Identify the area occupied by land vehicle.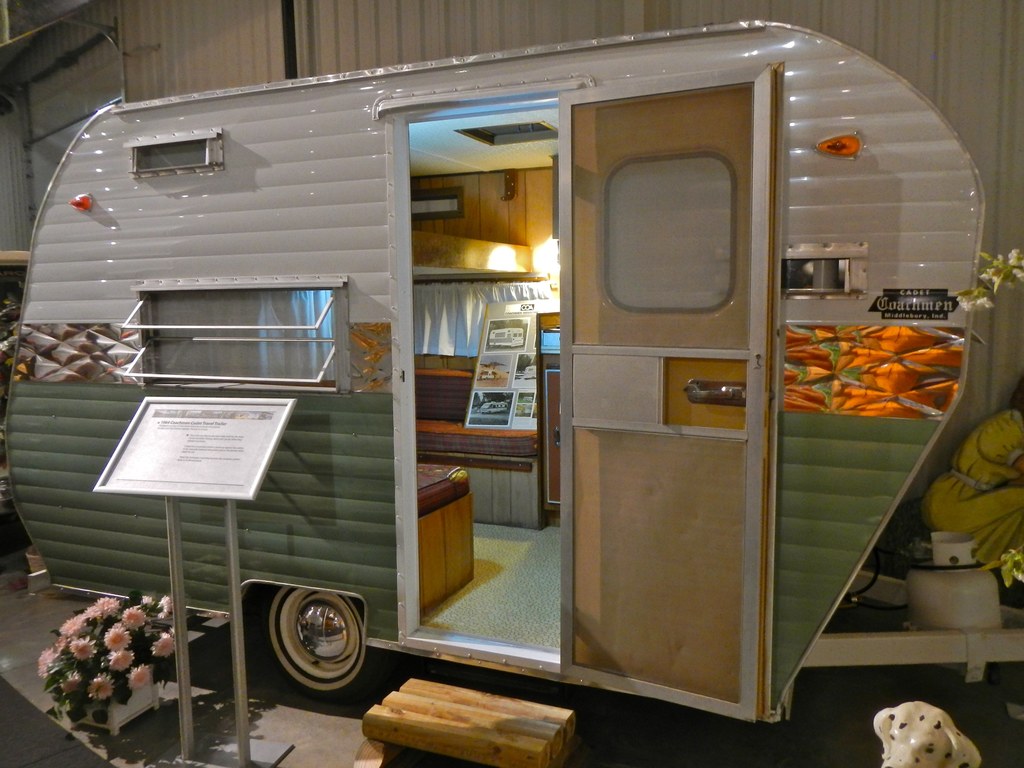
Area: locate(47, 50, 1023, 767).
